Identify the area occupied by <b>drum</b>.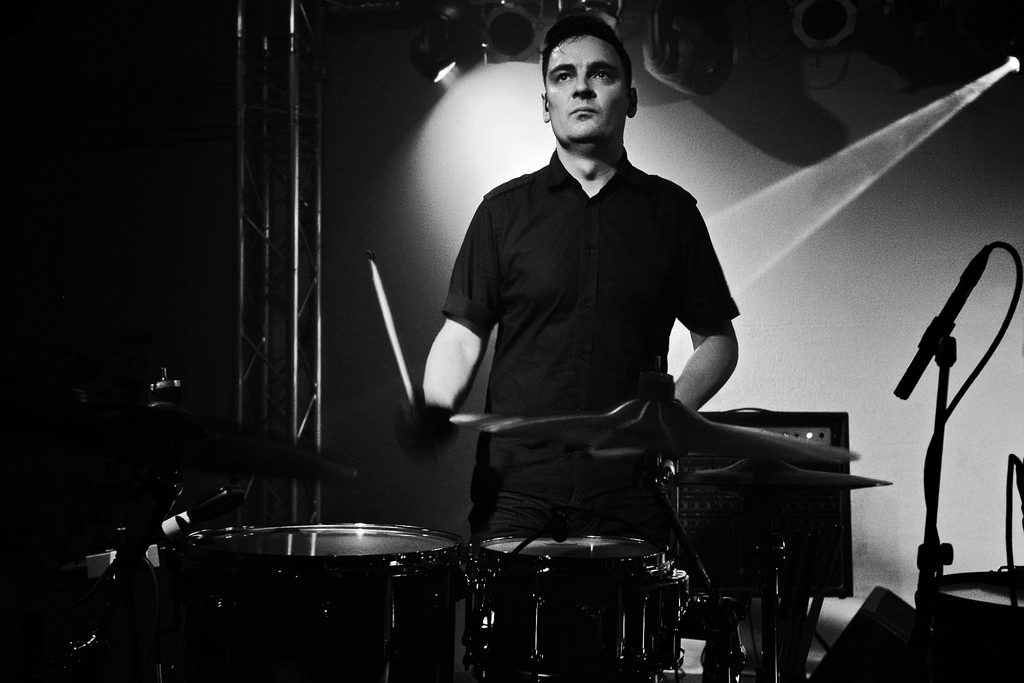
Area: {"left": 184, "top": 517, "right": 458, "bottom": 682}.
